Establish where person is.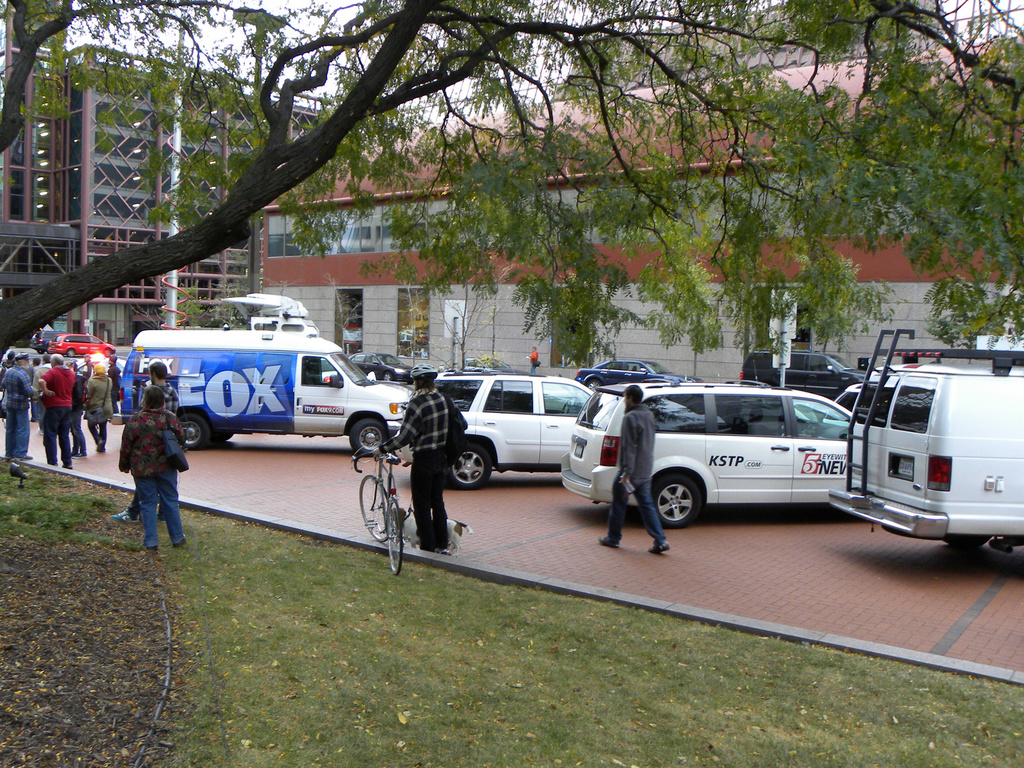
Established at 371,362,454,552.
